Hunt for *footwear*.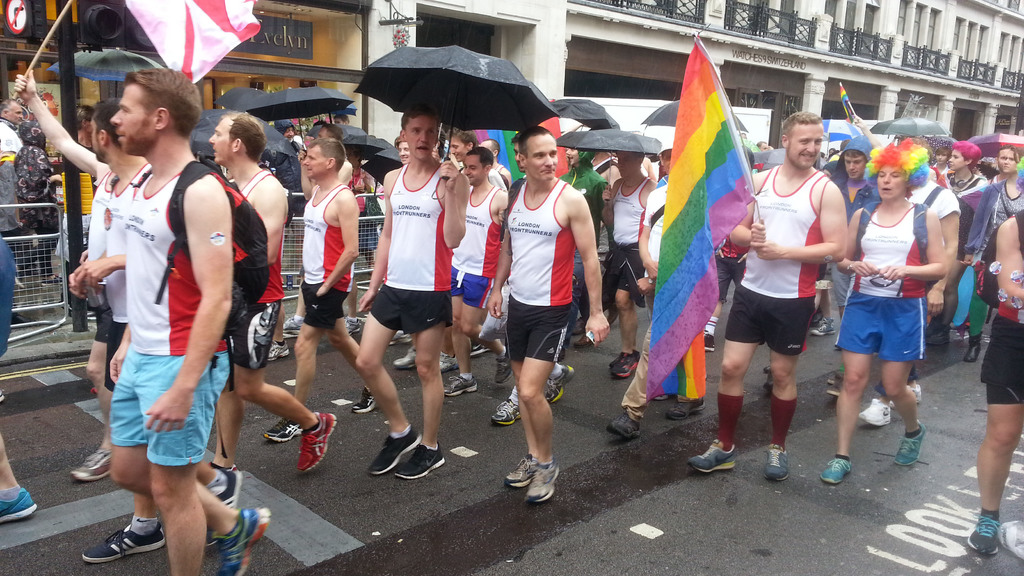
Hunted down at region(506, 452, 559, 503).
